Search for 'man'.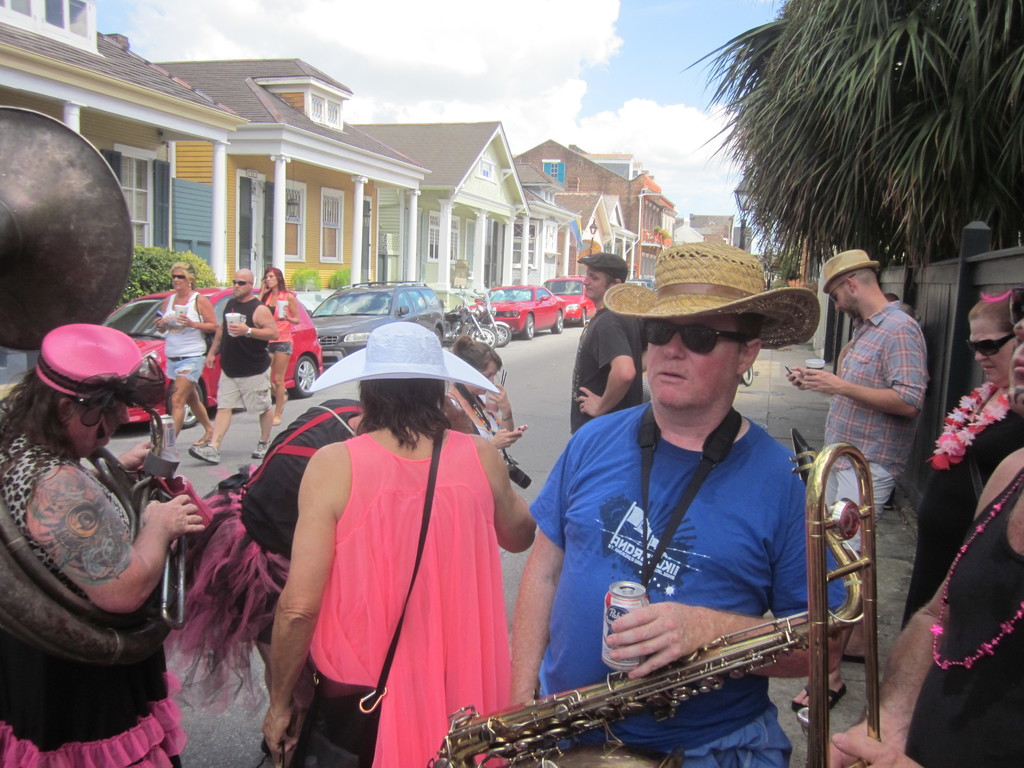
Found at select_region(191, 262, 282, 467).
